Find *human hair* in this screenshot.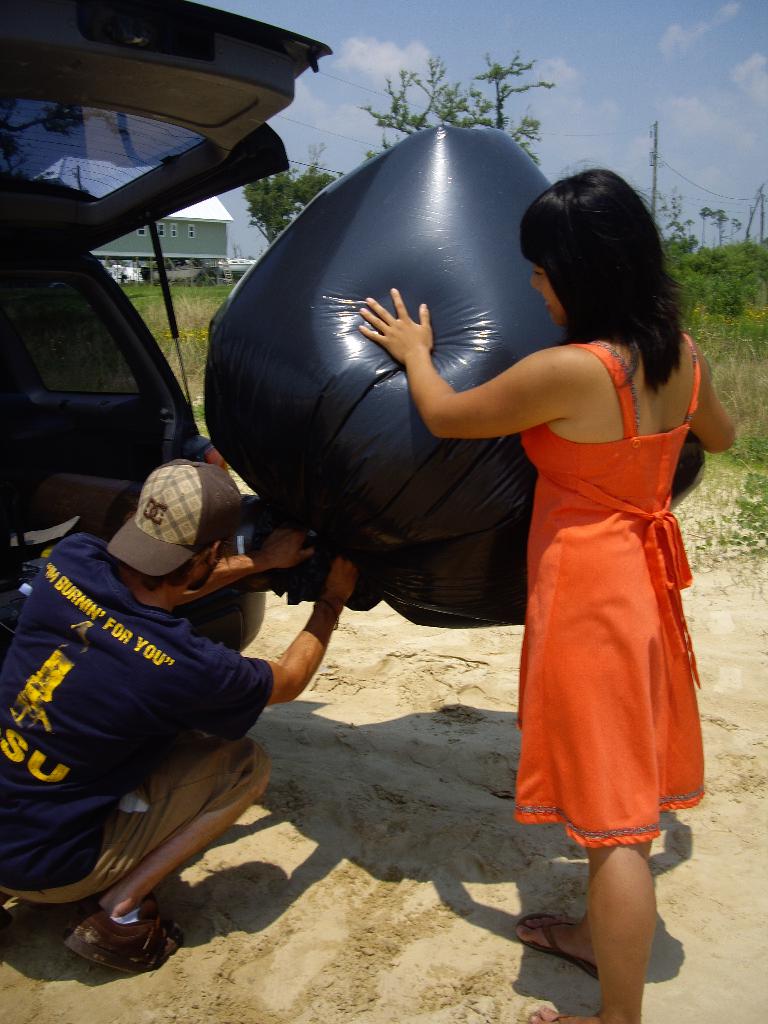
The bounding box for *human hair* is left=529, top=156, right=693, bottom=393.
